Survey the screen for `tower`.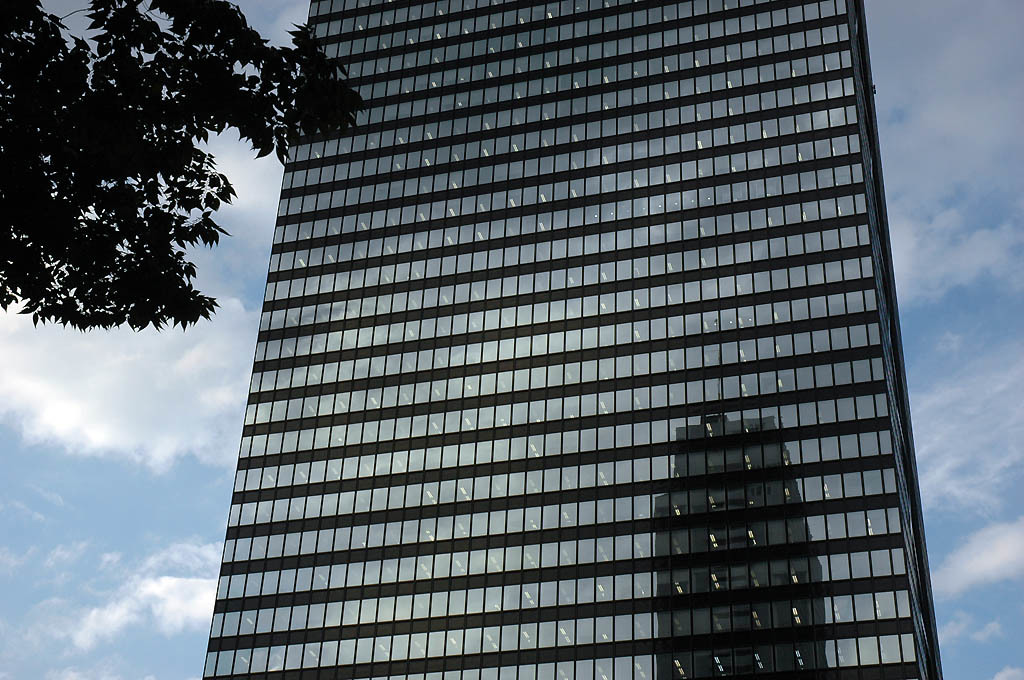
Survey found: 181,0,915,674.
